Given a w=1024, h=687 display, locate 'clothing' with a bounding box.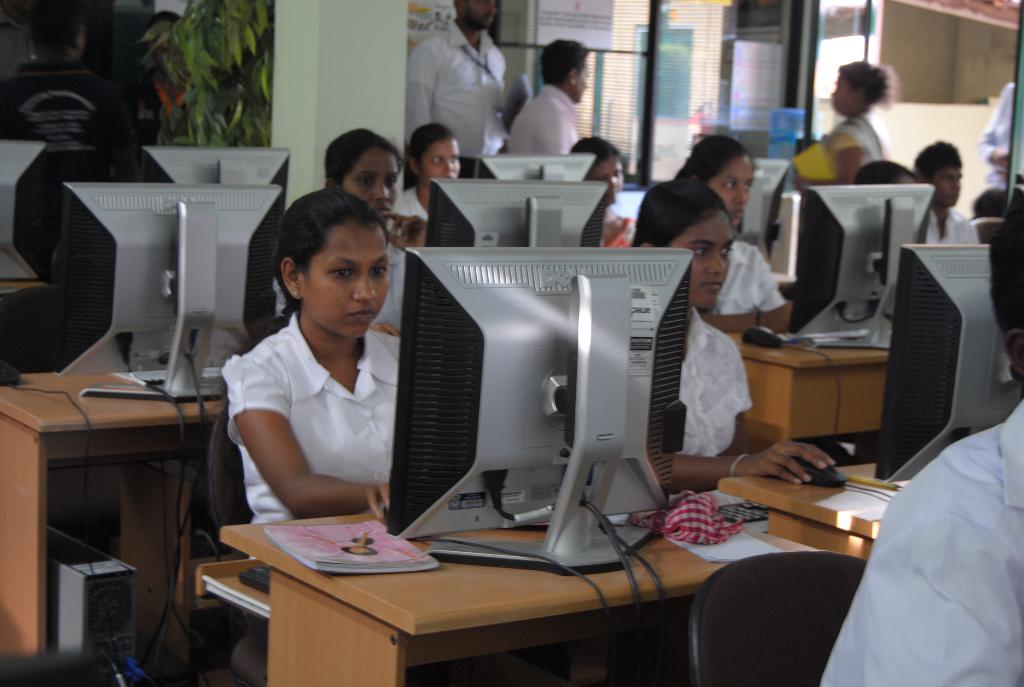
Located: [977, 79, 1023, 188].
